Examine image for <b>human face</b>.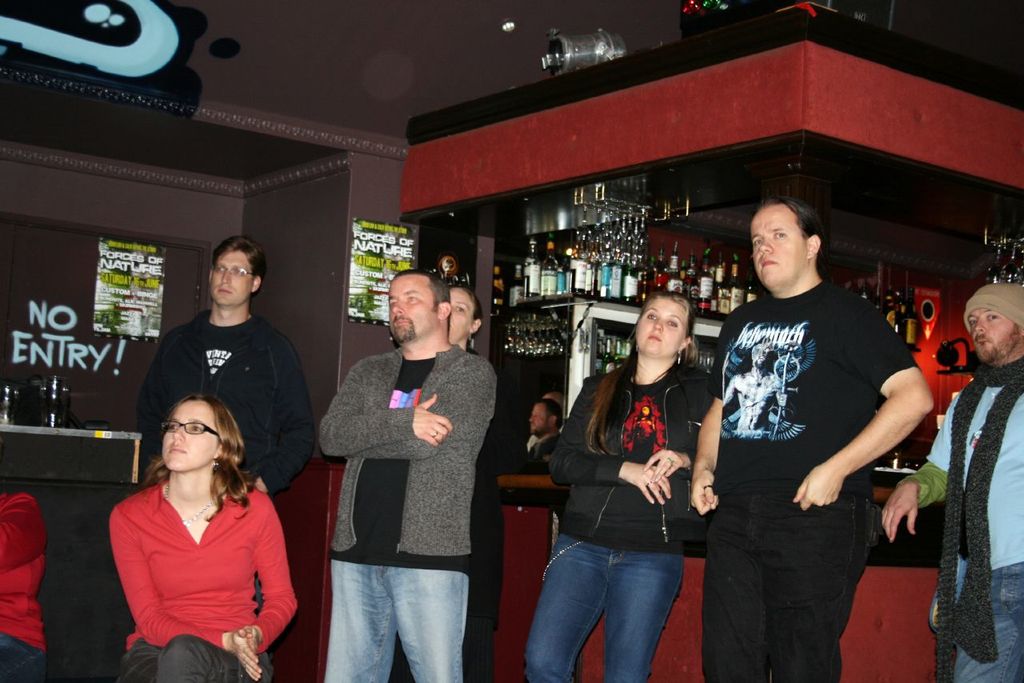
Examination result: bbox(208, 251, 253, 306).
